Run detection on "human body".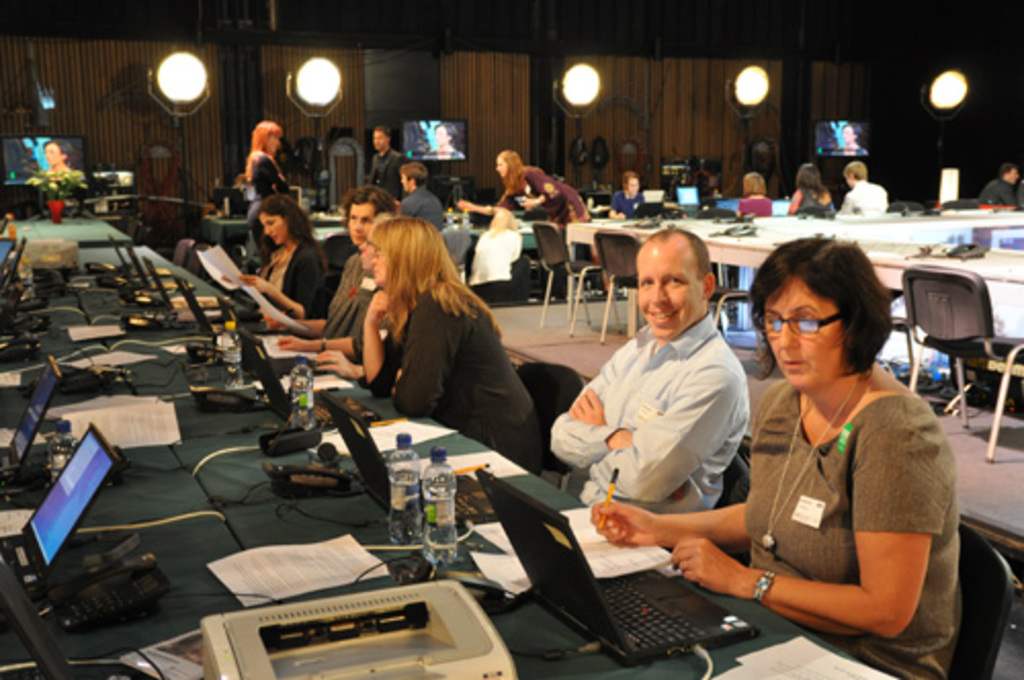
Result: bbox=[610, 172, 645, 219].
